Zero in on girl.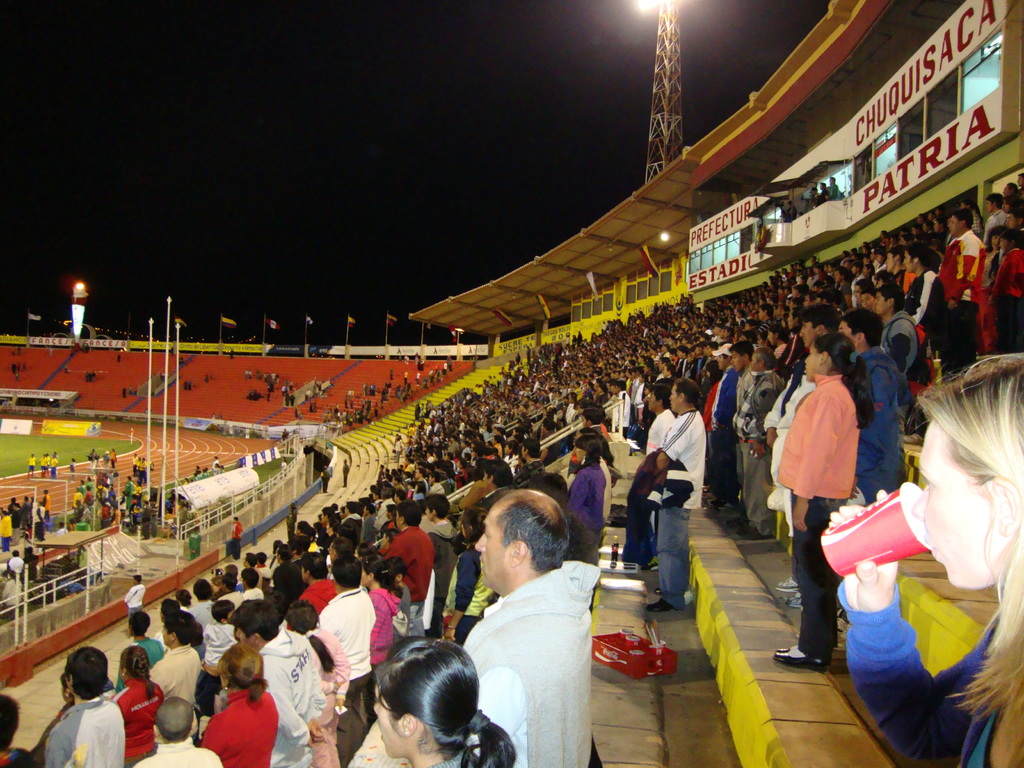
Zeroed in: Rect(833, 351, 1023, 767).
